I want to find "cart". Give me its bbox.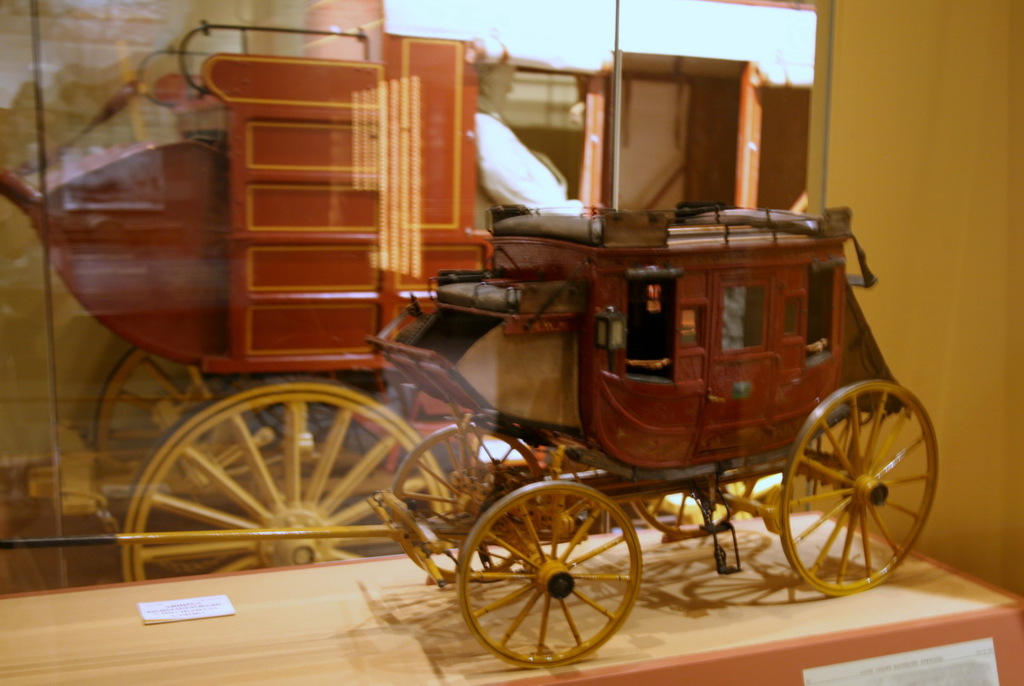
<region>0, 21, 766, 585</region>.
